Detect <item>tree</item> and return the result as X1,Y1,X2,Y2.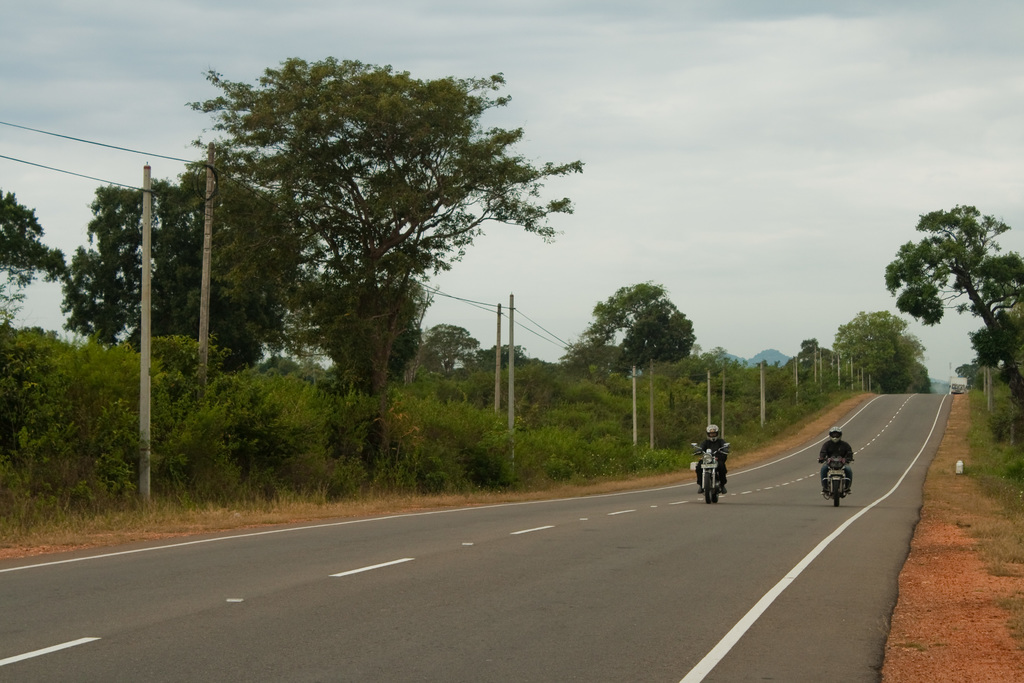
880,202,1023,415.
